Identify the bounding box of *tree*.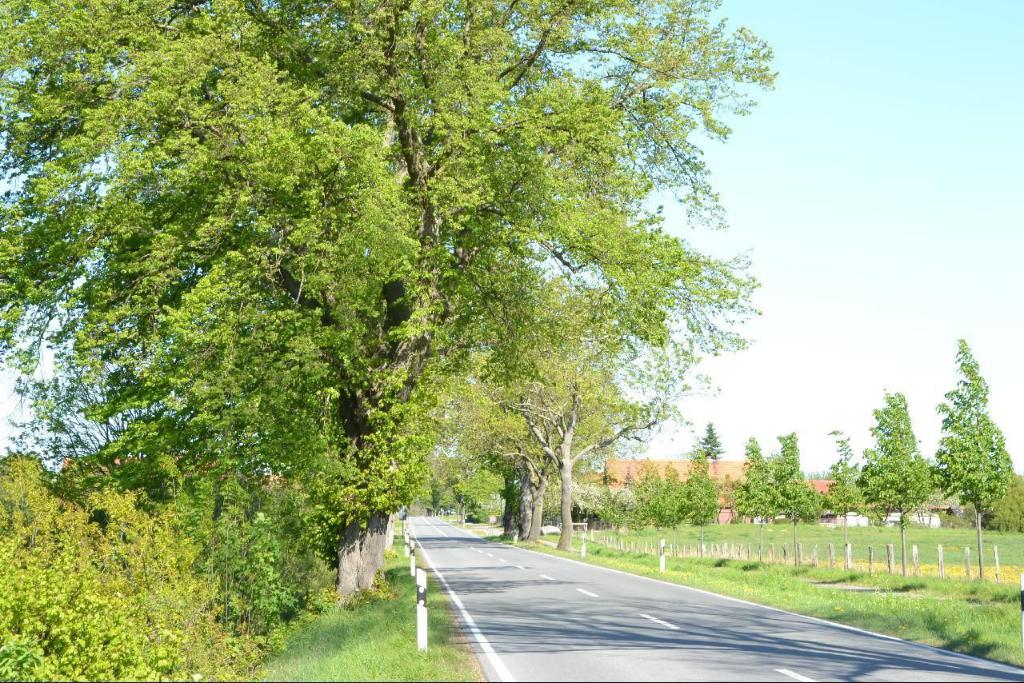
box=[924, 326, 1016, 521].
